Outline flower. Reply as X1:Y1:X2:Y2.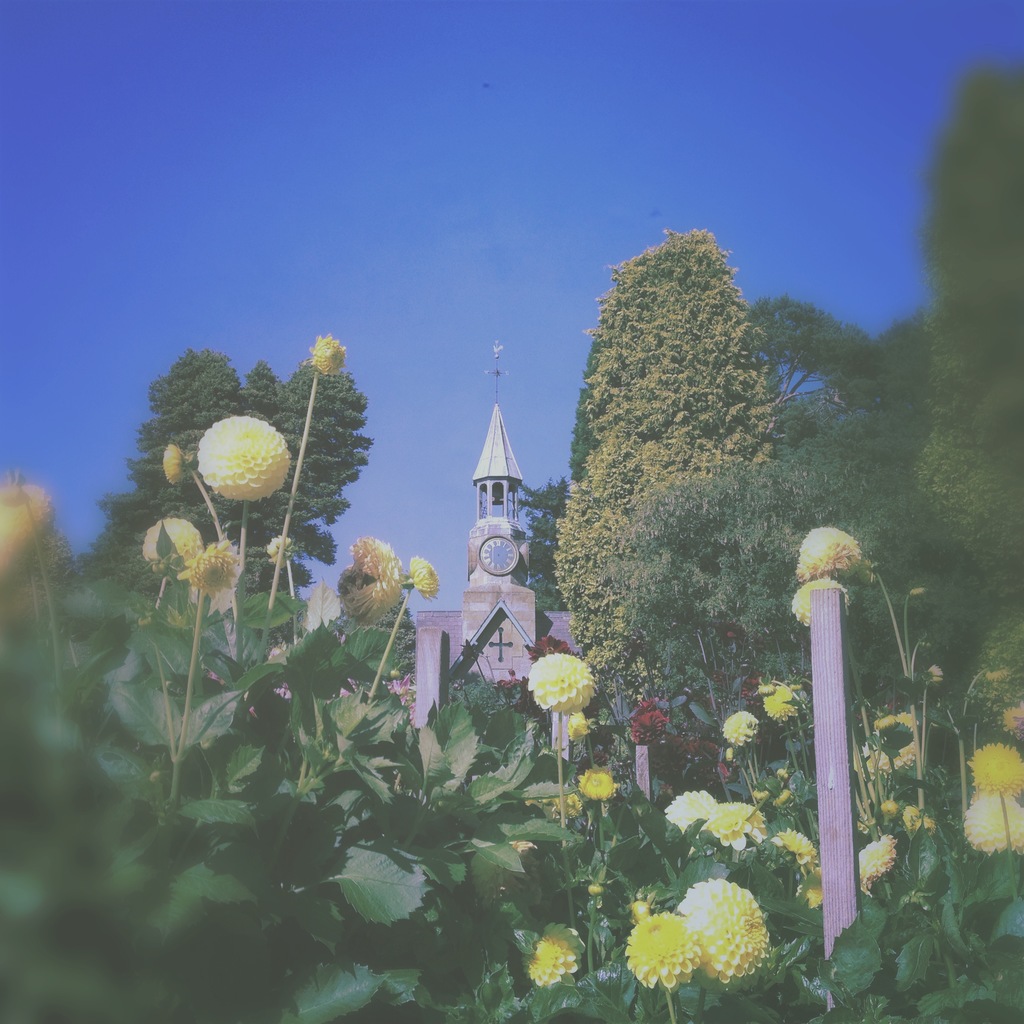
858:831:893:896.
